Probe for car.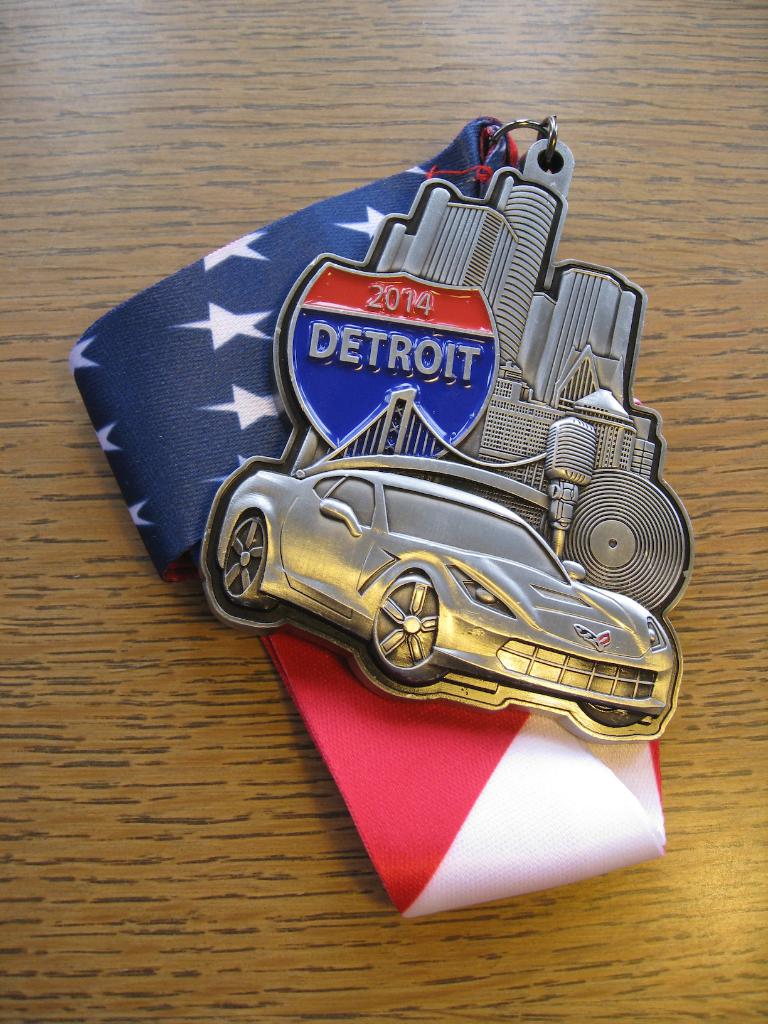
Probe result: x1=198, y1=394, x2=686, y2=733.
